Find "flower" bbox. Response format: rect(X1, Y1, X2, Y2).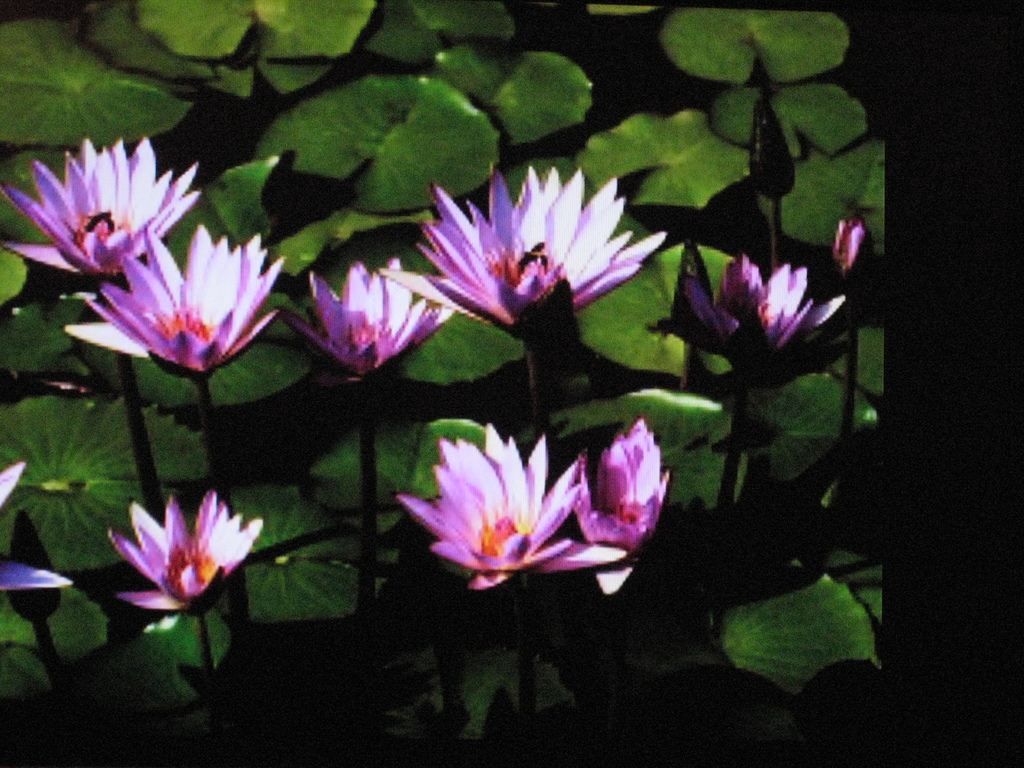
rect(108, 483, 273, 616).
